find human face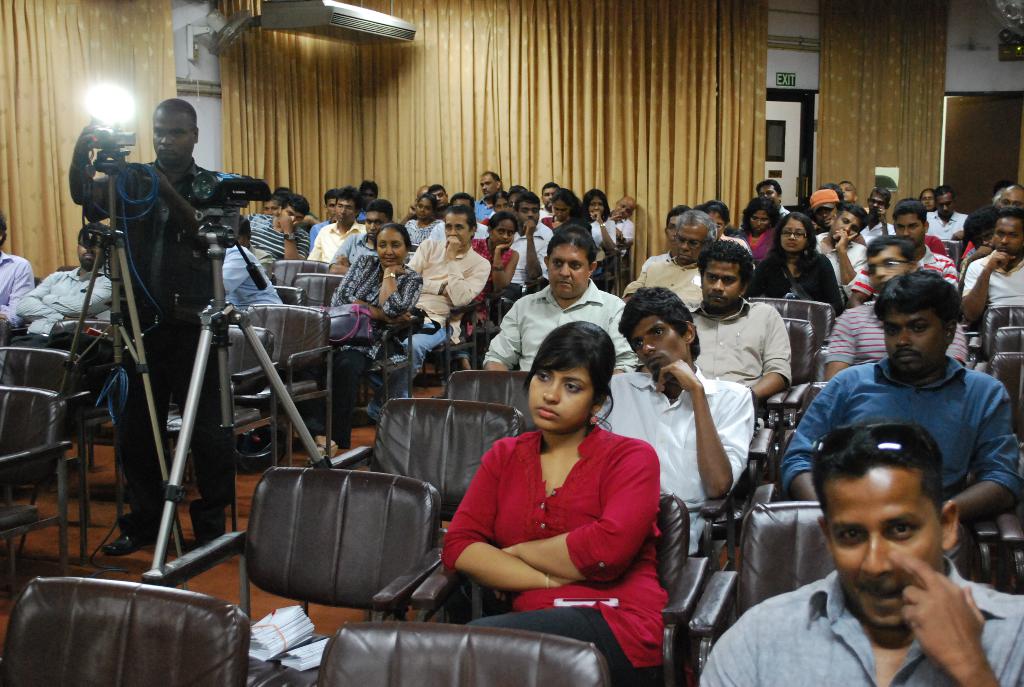
<box>445,211,473,248</box>
